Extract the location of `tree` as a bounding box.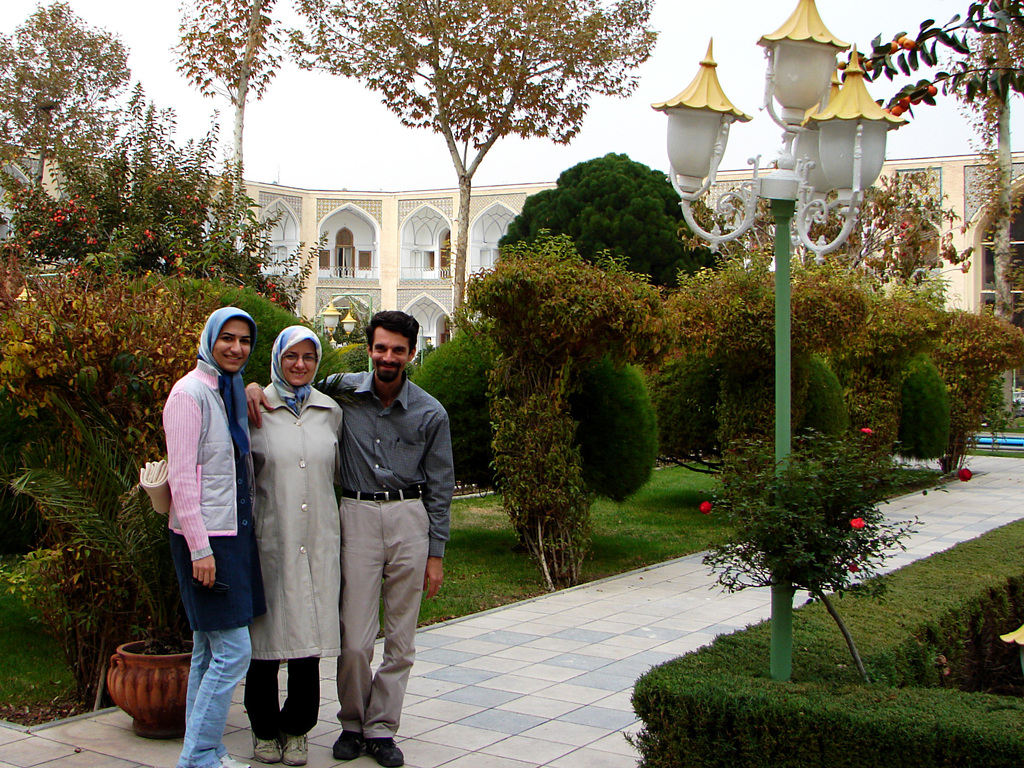
bbox=[488, 150, 739, 374].
